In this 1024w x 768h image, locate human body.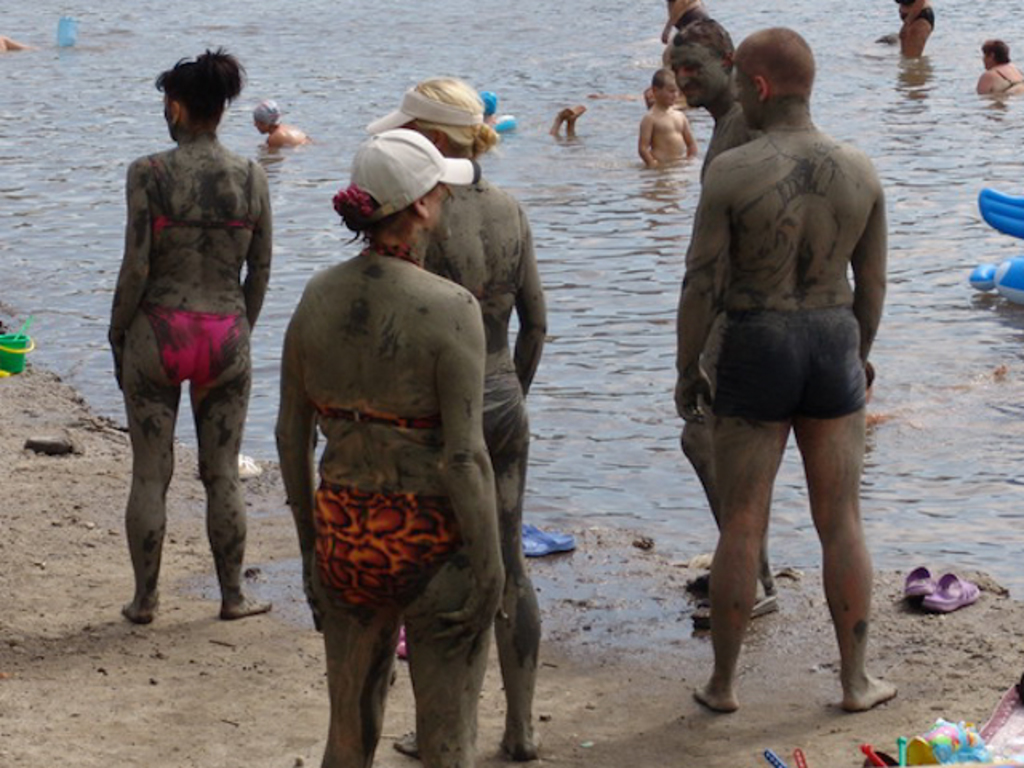
Bounding box: [678,102,789,632].
